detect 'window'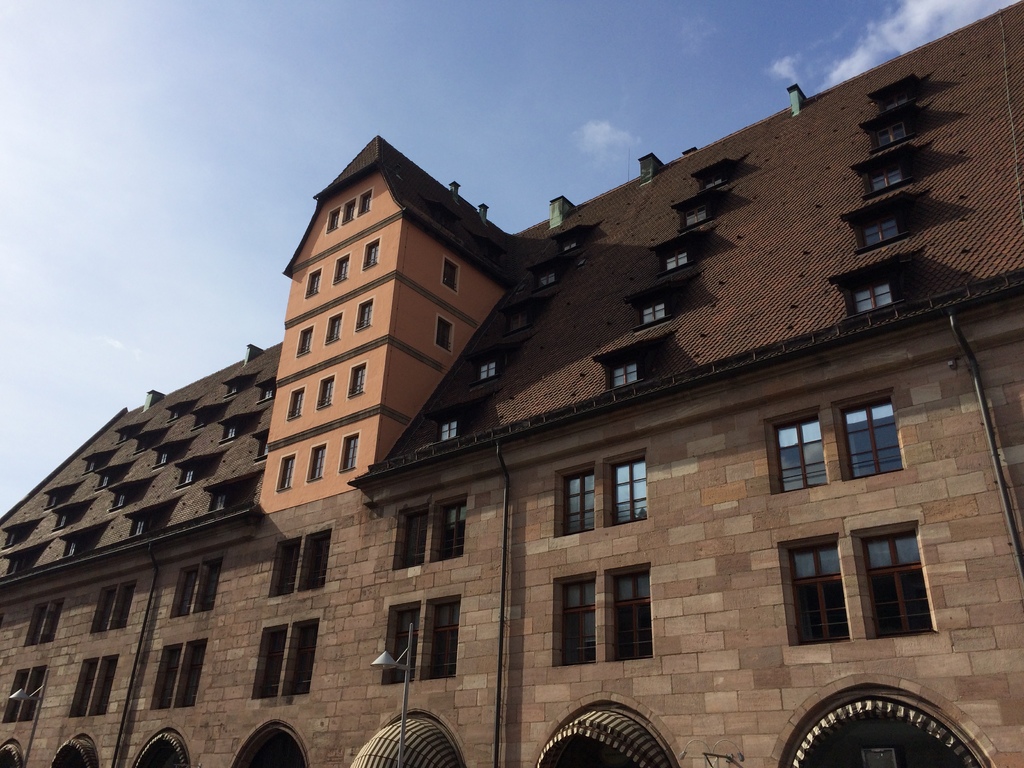
box(4, 528, 17, 545)
